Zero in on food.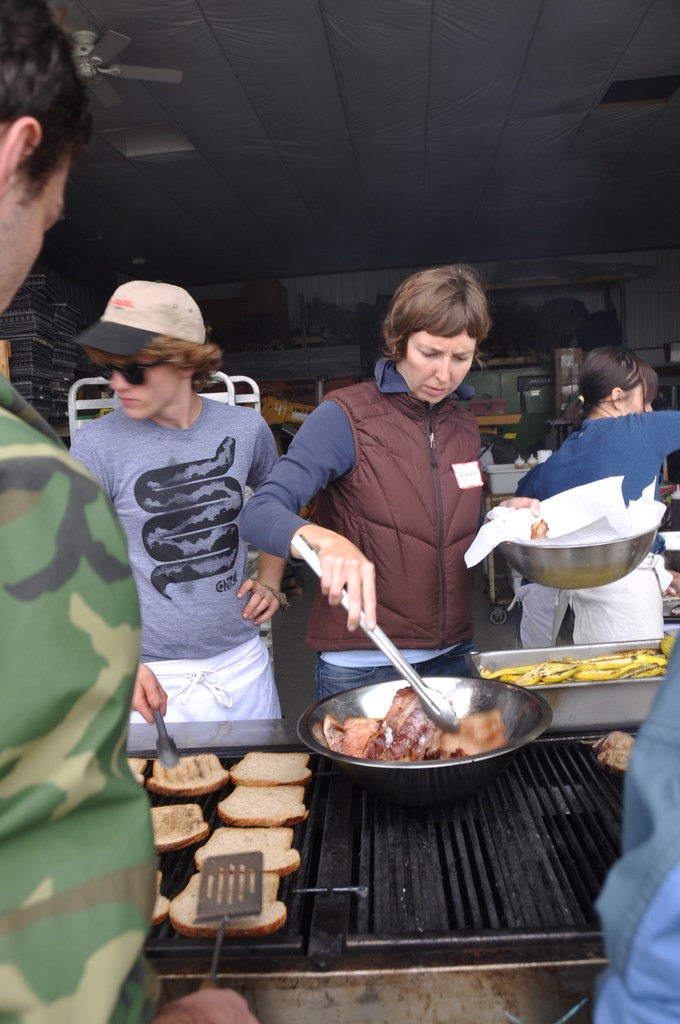
Zeroed in: [x1=147, y1=748, x2=232, y2=800].
